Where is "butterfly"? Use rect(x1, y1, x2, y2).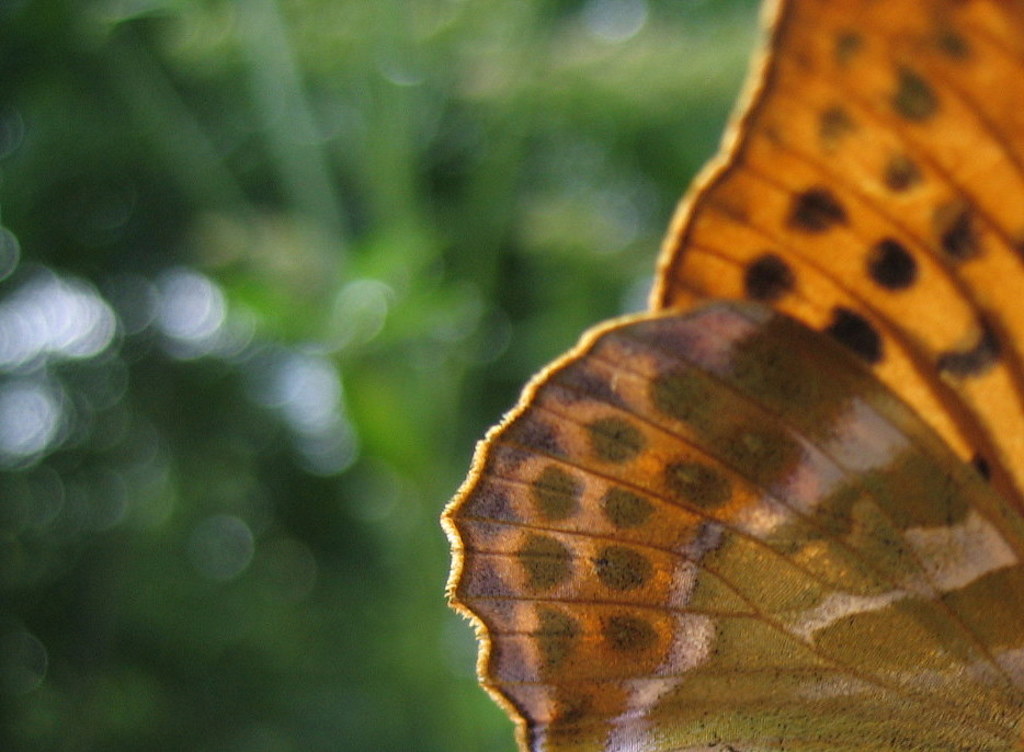
rect(446, 0, 1023, 751).
